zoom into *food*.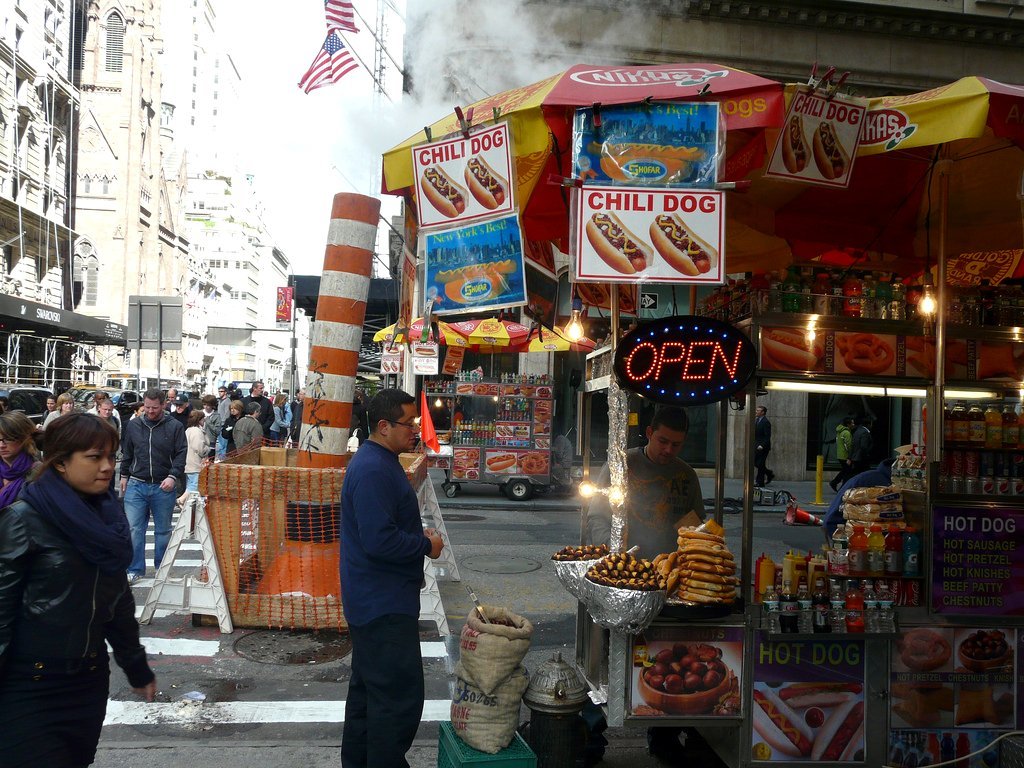
Zoom target: 959,629,1010,670.
